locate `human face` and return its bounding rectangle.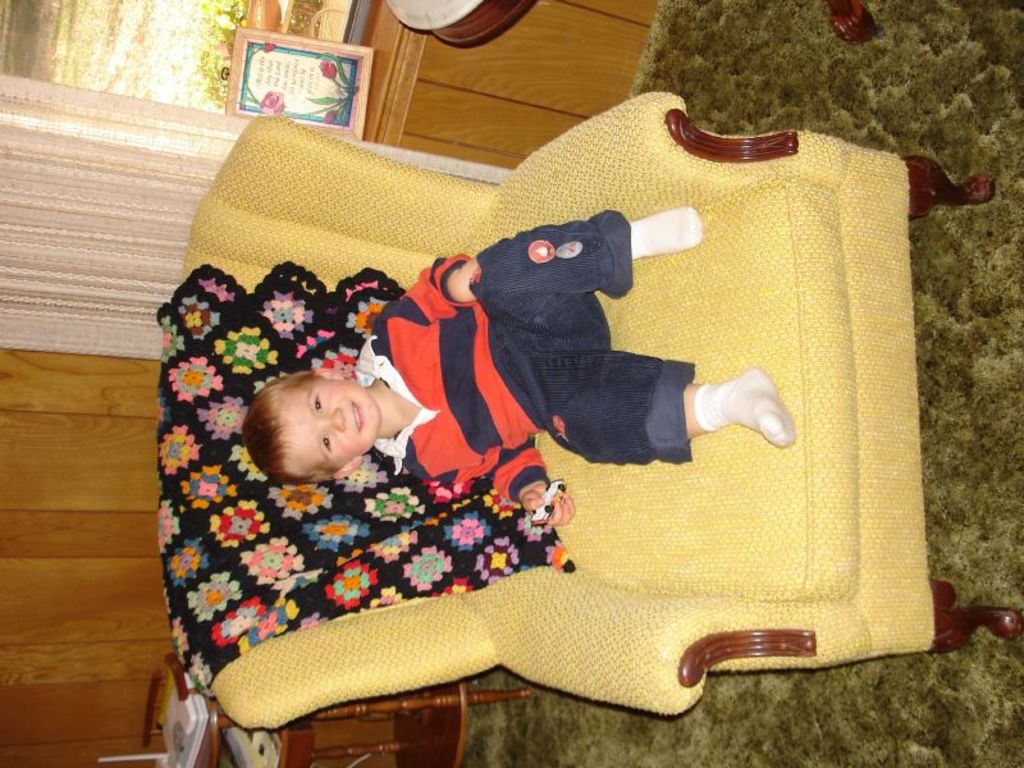
left=276, top=376, right=380, bottom=474.
